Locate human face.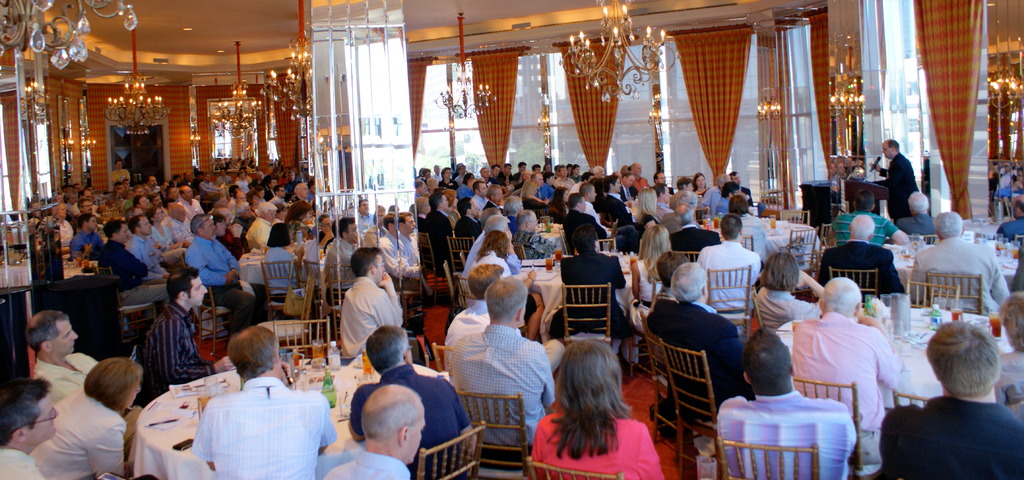
Bounding box: <box>404,214,417,233</box>.
